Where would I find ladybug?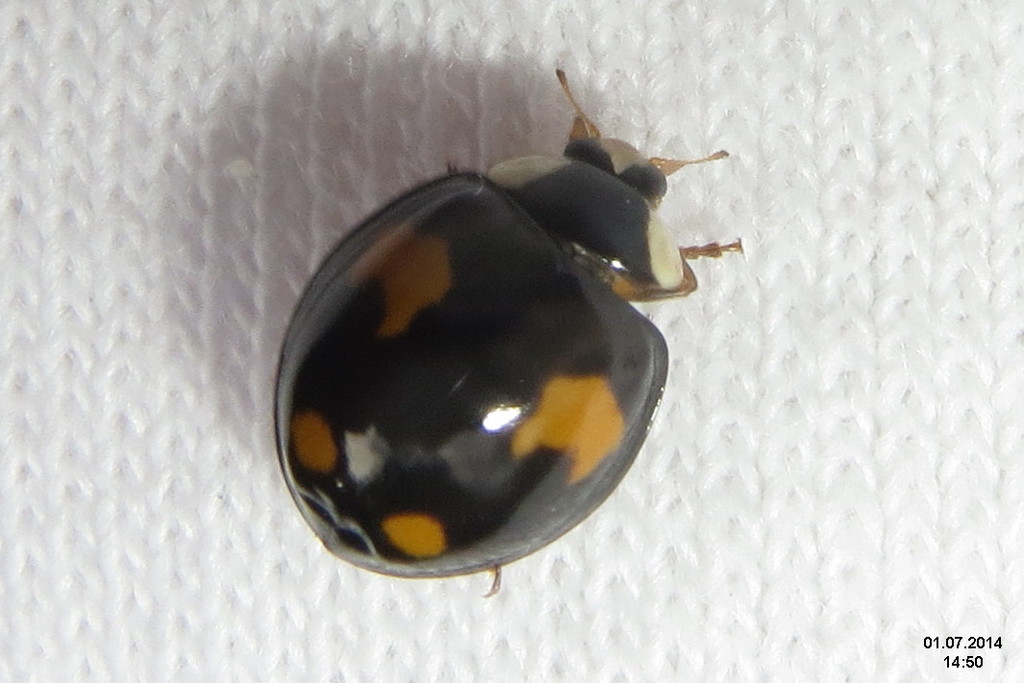
At {"left": 269, "top": 65, "right": 745, "bottom": 596}.
